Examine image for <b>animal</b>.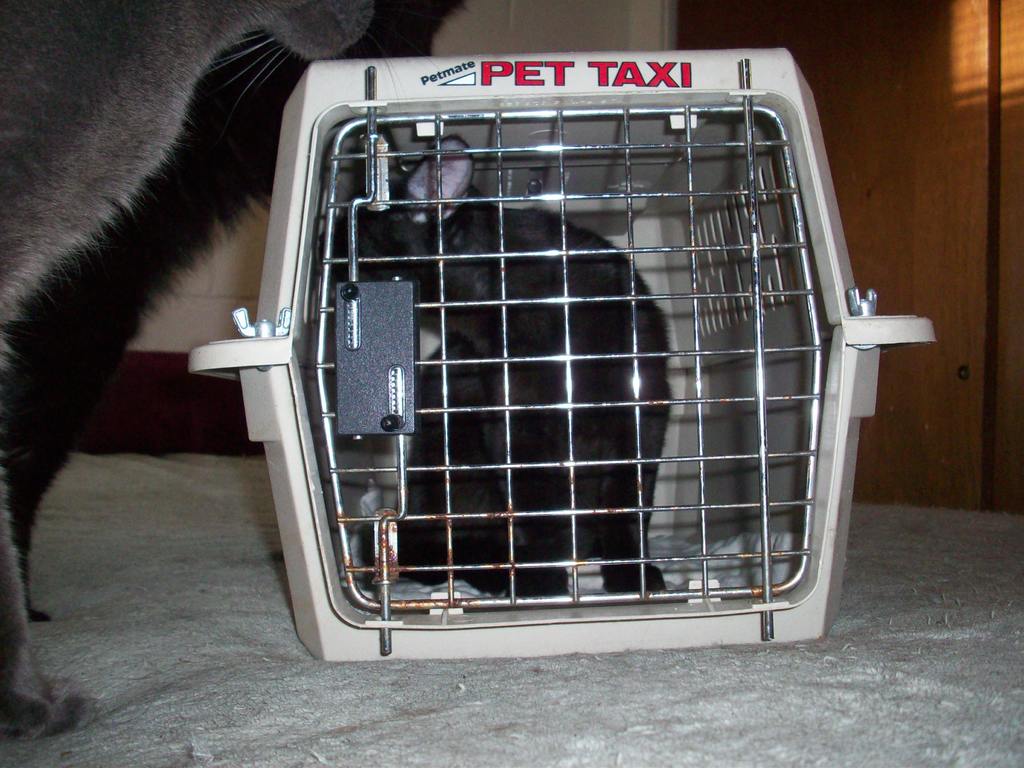
Examination result: select_region(312, 130, 666, 602).
